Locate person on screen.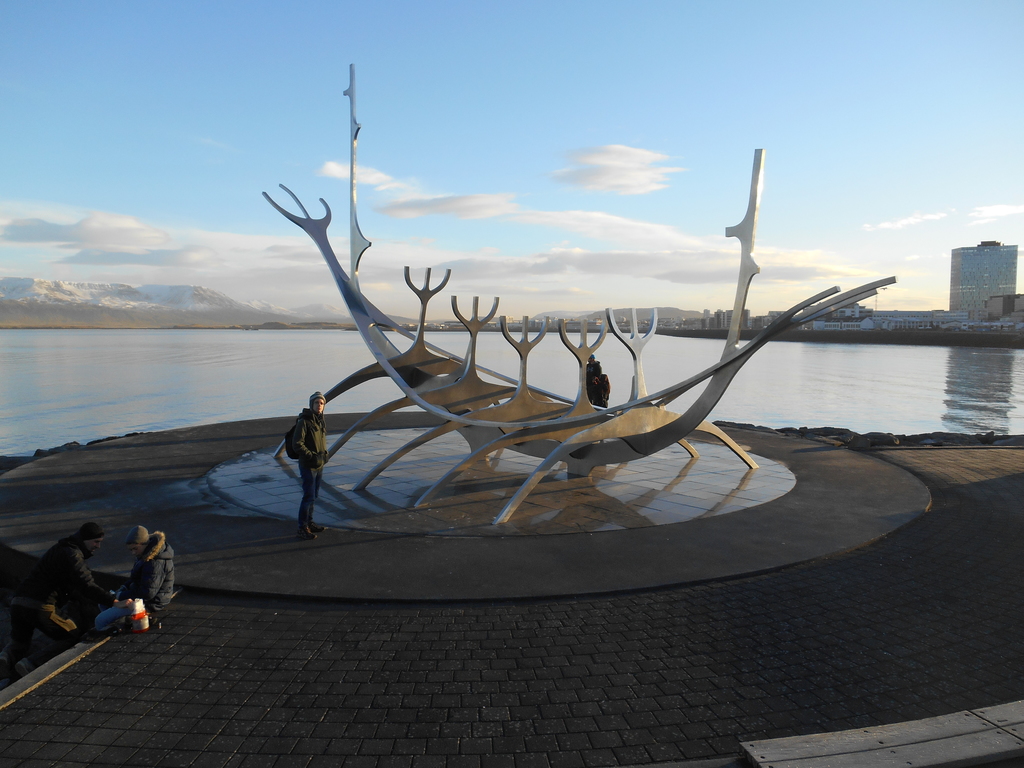
On screen at <region>87, 519, 183, 630</region>.
